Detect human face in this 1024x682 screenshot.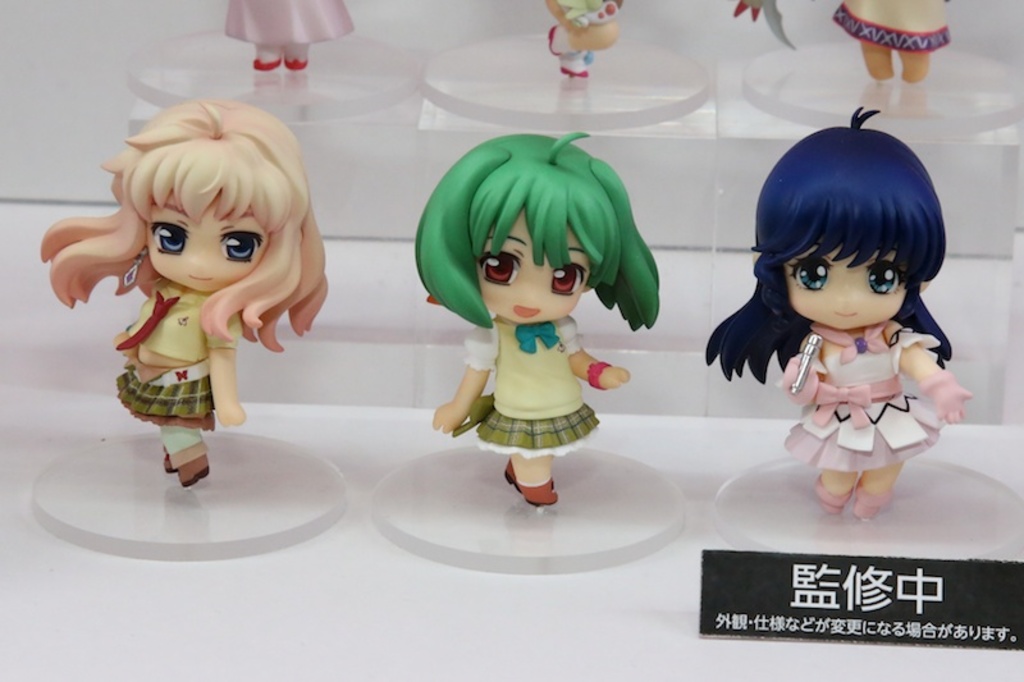
Detection: [474,214,590,326].
